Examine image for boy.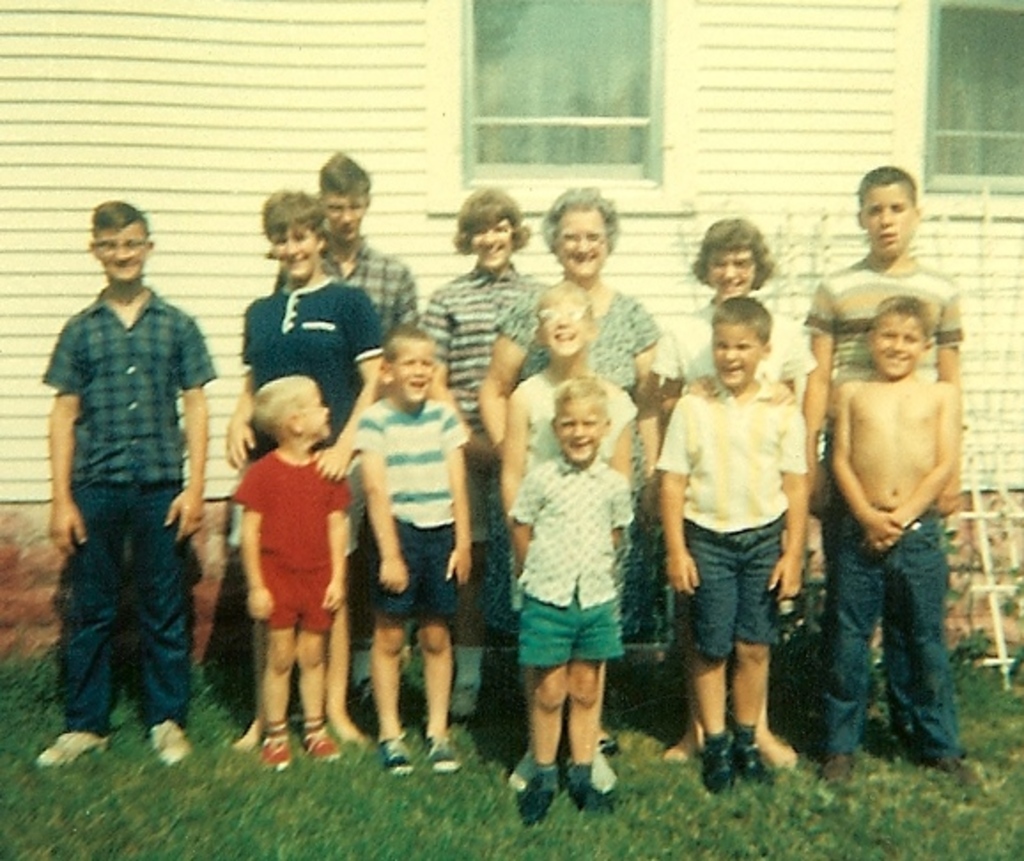
Examination result: (x1=360, y1=326, x2=468, y2=774).
